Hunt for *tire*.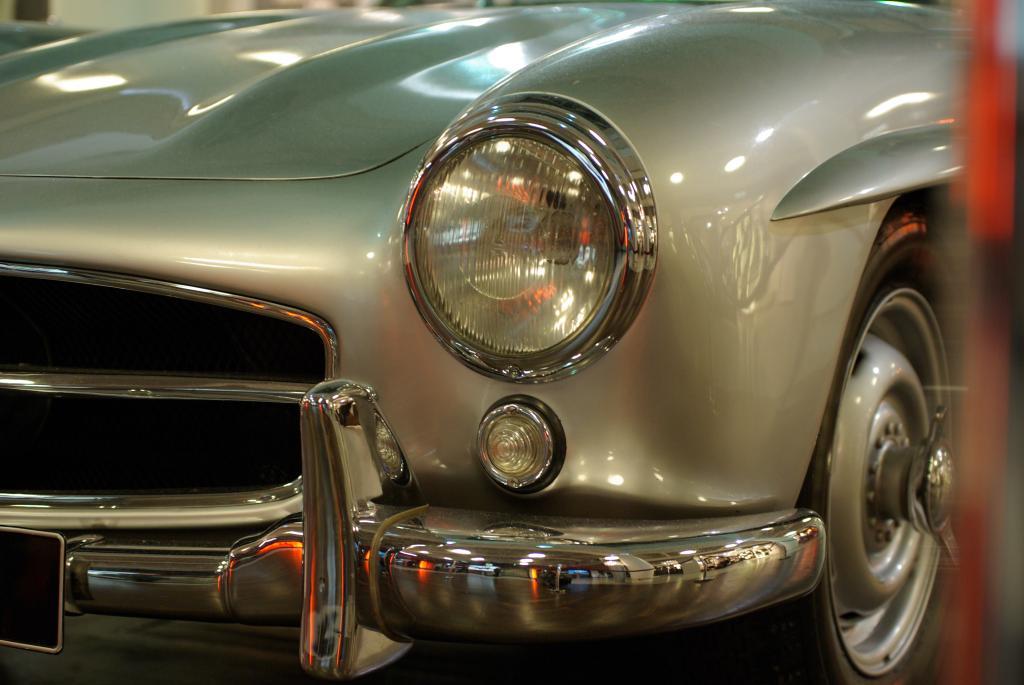
Hunted down at pyautogui.locateOnScreen(738, 198, 960, 684).
